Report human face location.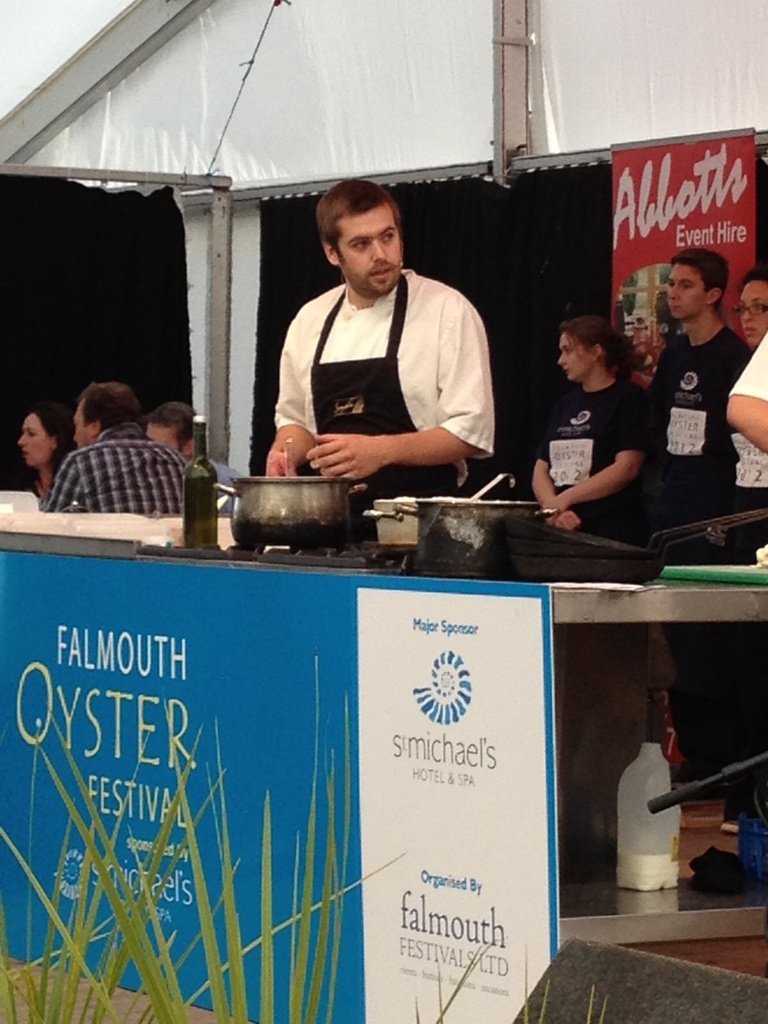
Report: Rect(667, 266, 700, 316).
